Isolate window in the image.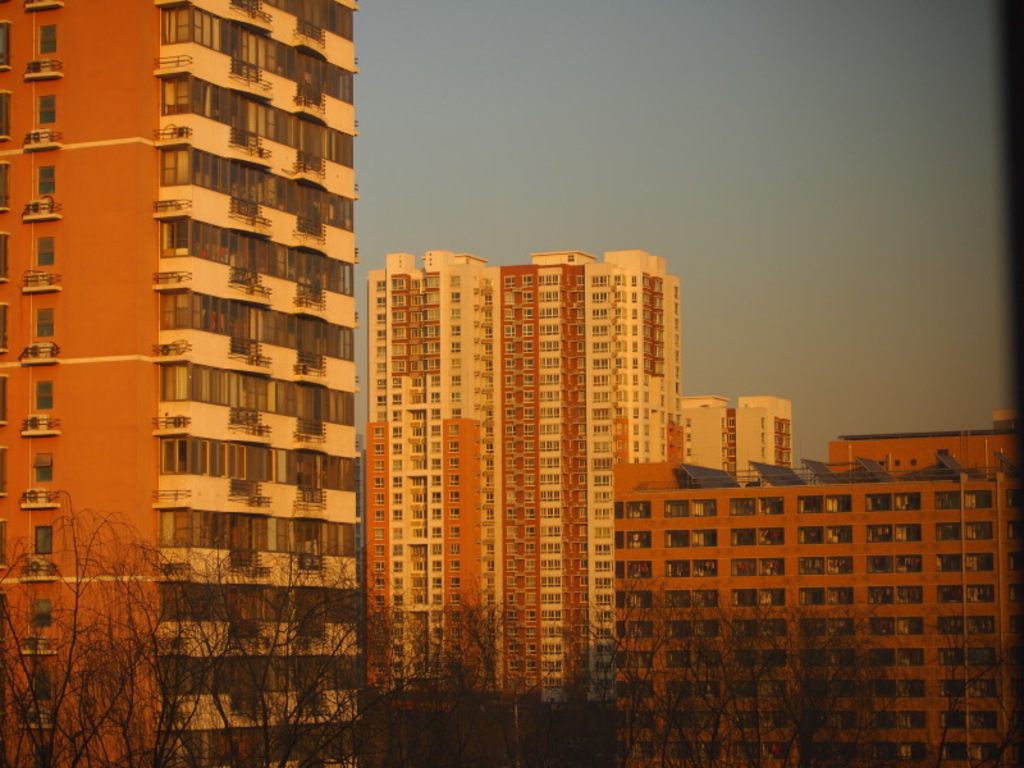
Isolated region: Rect(38, 95, 58, 125).
